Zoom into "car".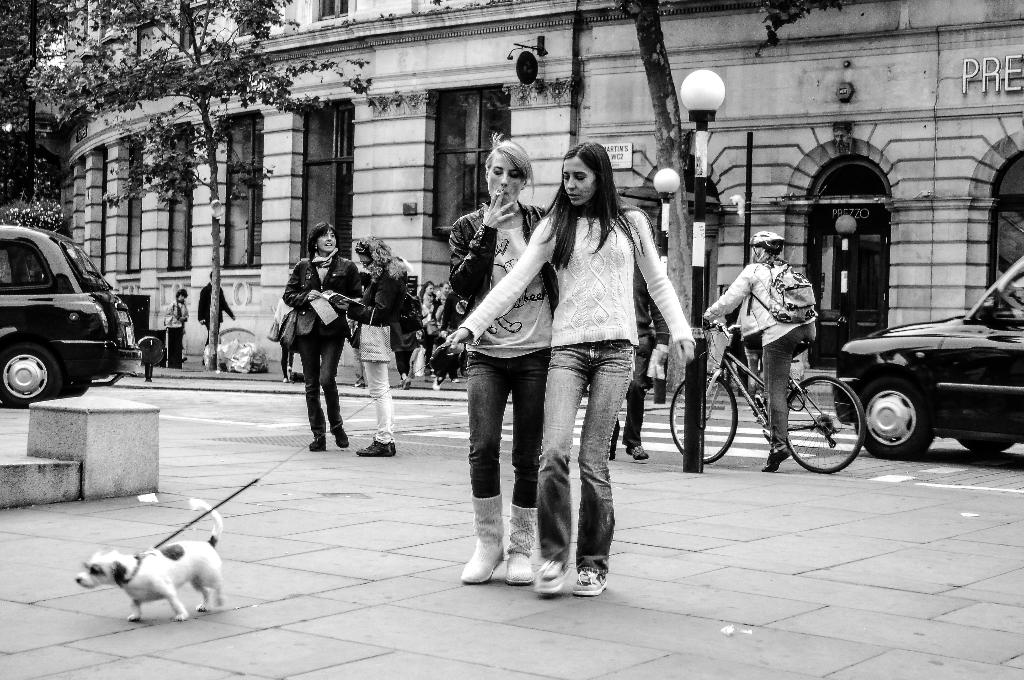
Zoom target: (left=832, top=255, right=1023, bottom=457).
